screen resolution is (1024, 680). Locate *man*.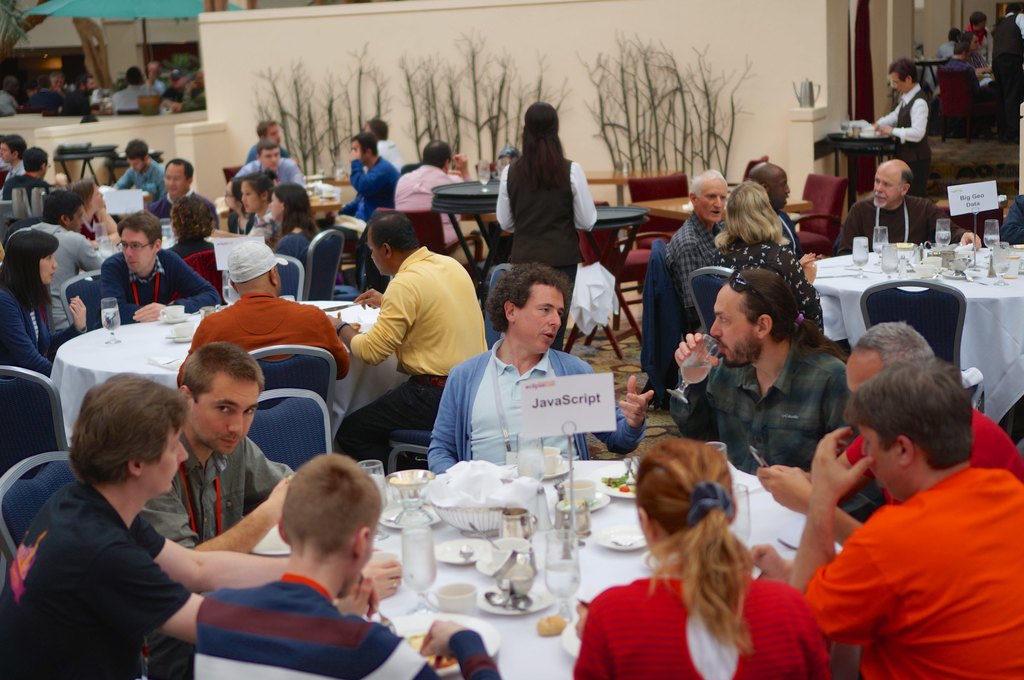
(758, 317, 1023, 547).
